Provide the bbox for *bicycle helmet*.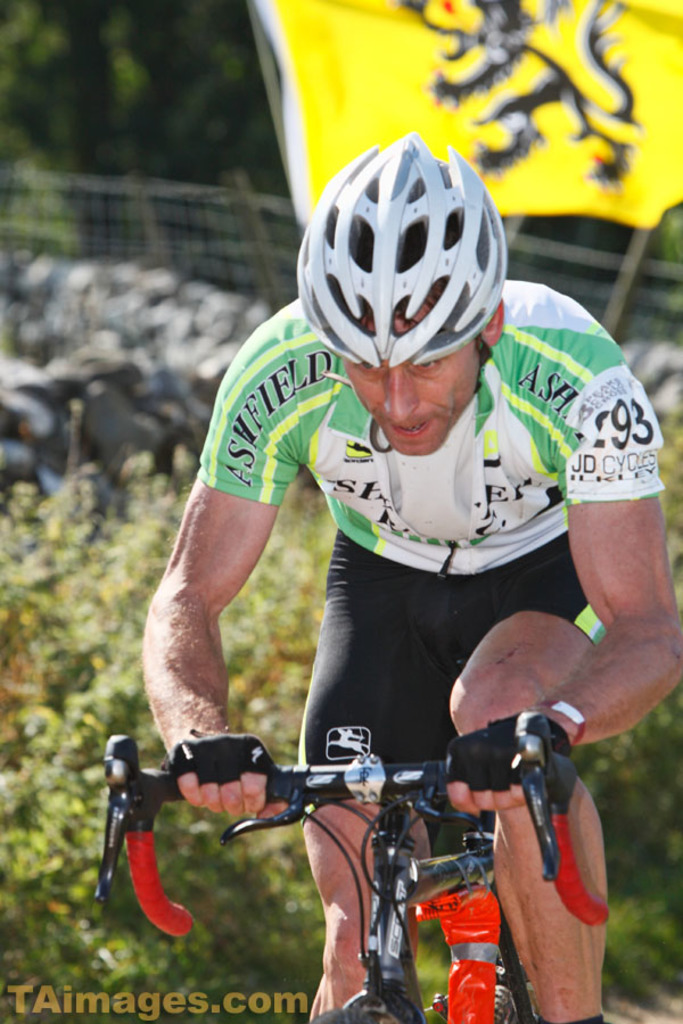
region(293, 129, 509, 380).
